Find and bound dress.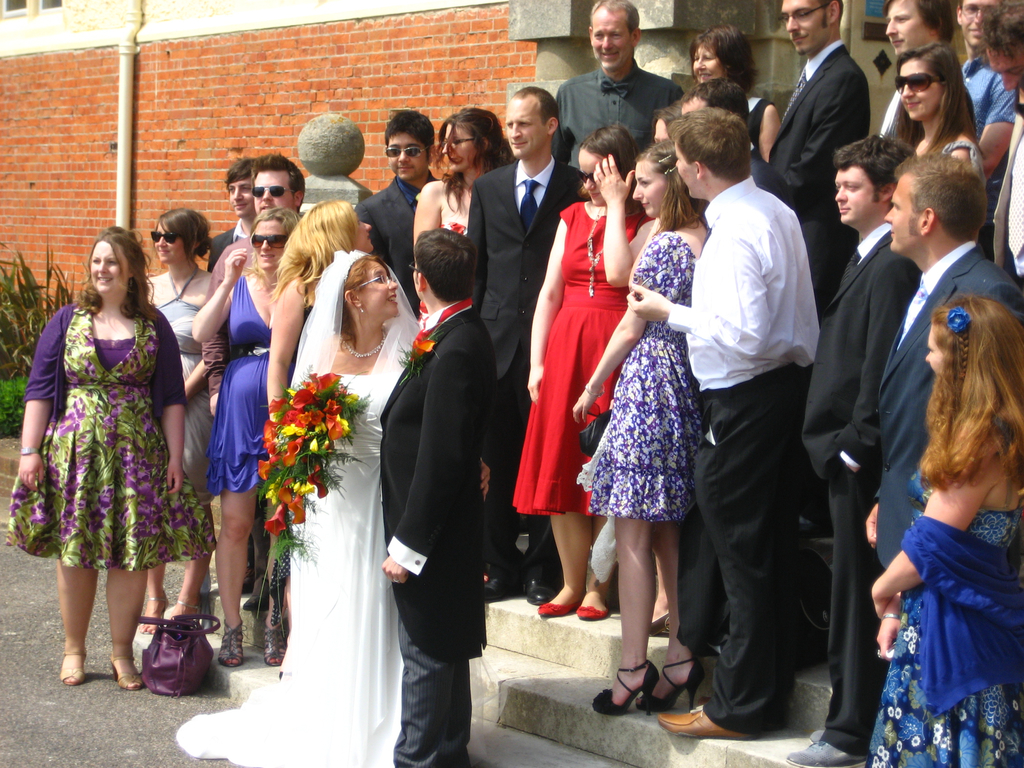
Bound: <bbox>204, 266, 272, 492</bbox>.
